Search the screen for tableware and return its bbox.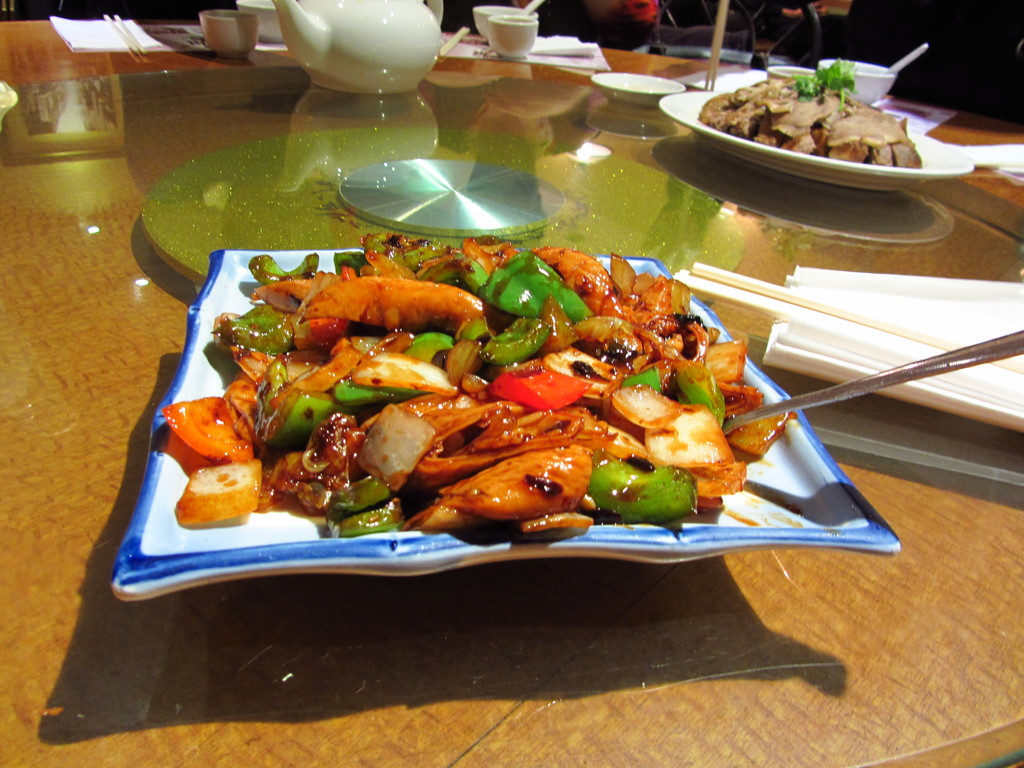
Found: [474,4,538,38].
